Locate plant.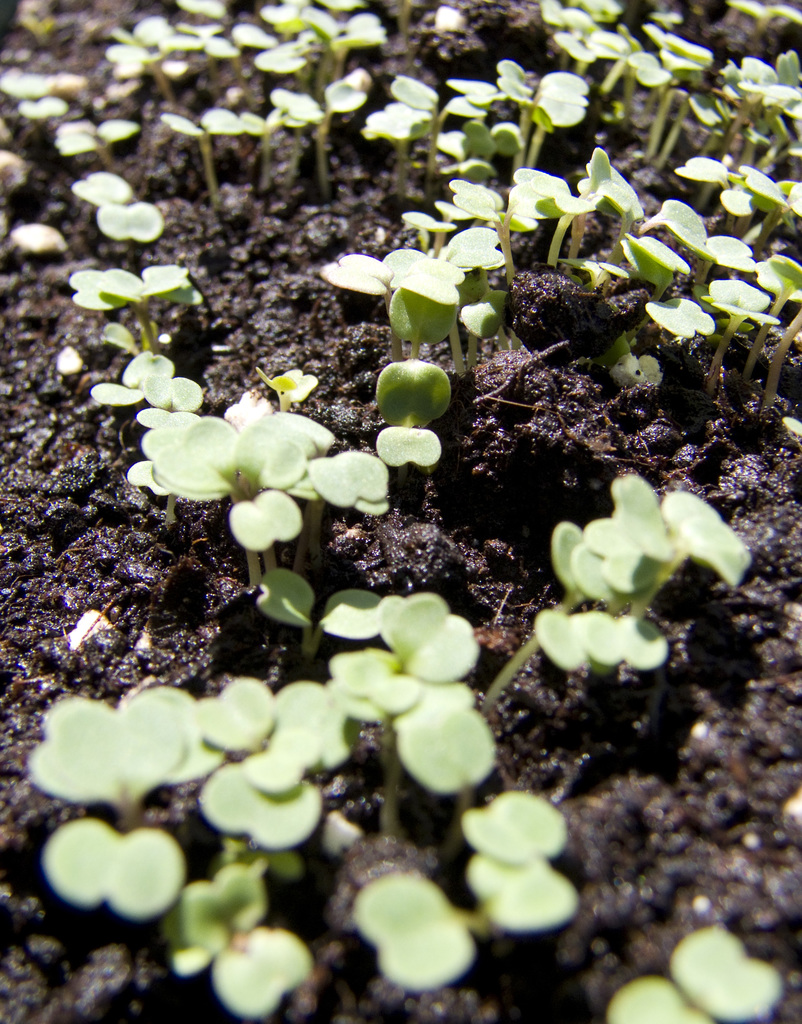
Bounding box: [236, 0, 318, 139].
